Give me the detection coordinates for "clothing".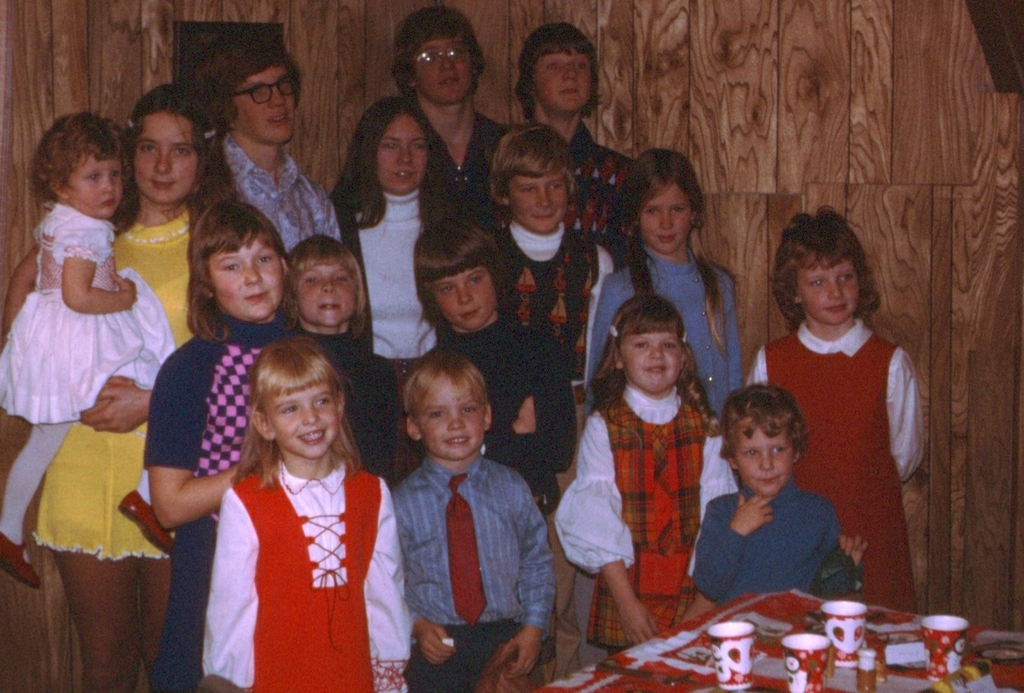
Rect(0, 198, 179, 426).
